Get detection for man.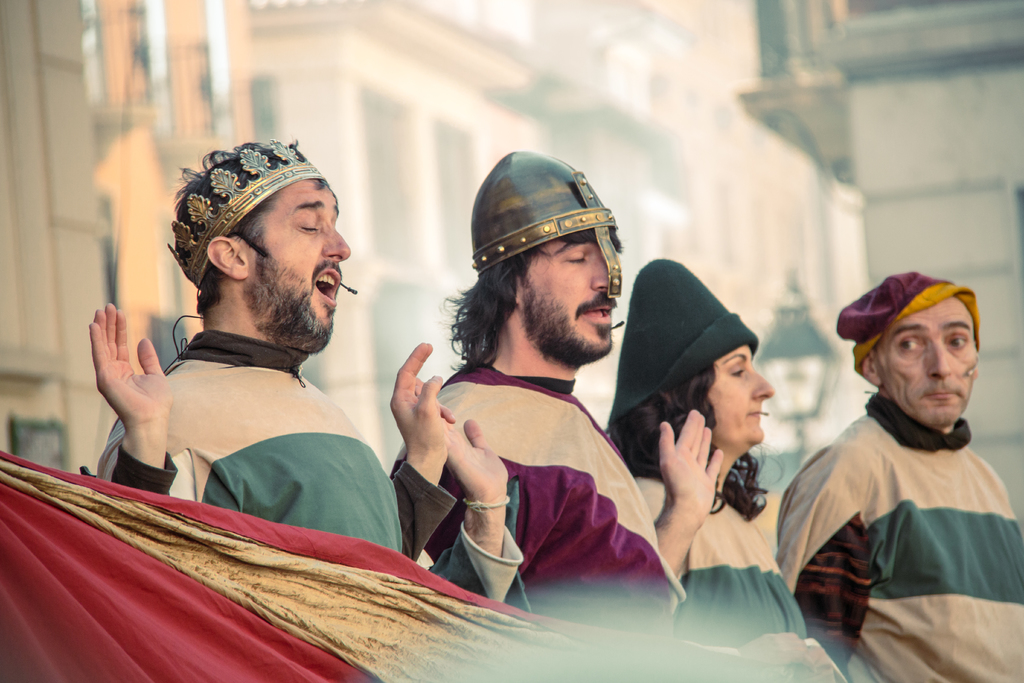
Detection: x1=777, y1=268, x2=1023, y2=682.
